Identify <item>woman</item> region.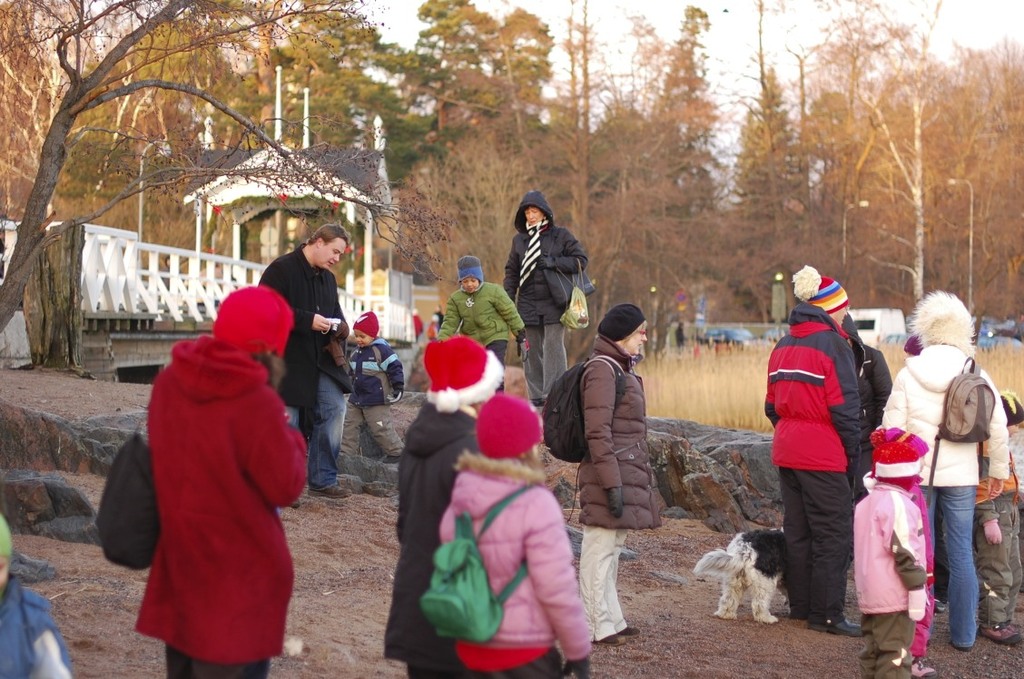
Region: detection(494, 192, 587, 414).
